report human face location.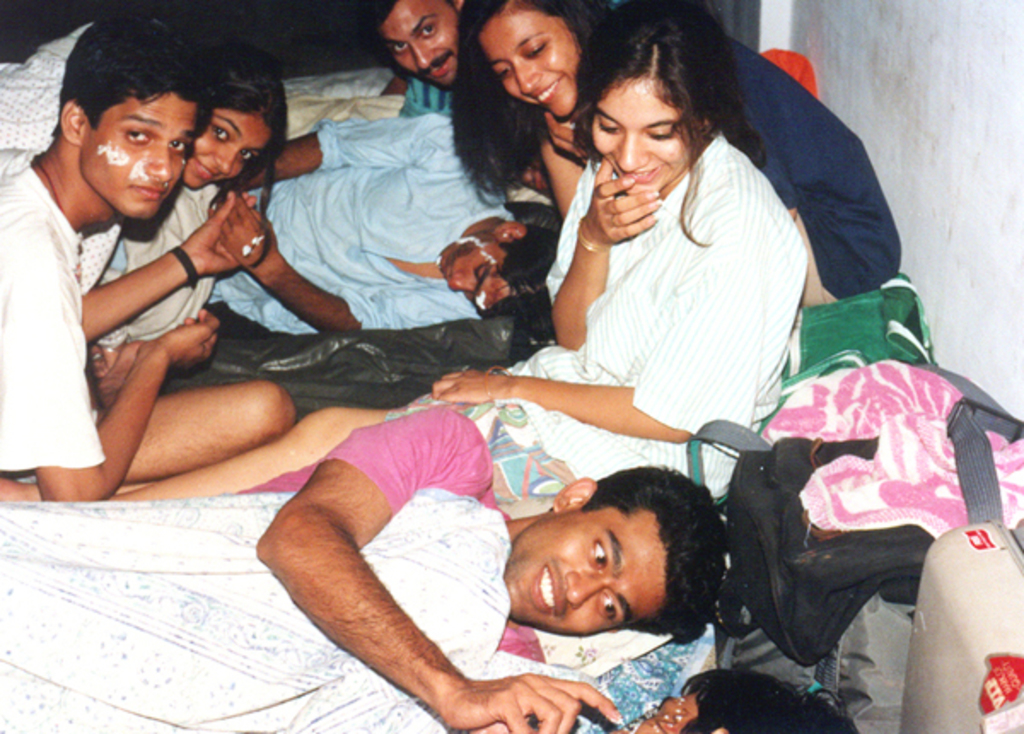
Report: (386, 0, 459, 87).
